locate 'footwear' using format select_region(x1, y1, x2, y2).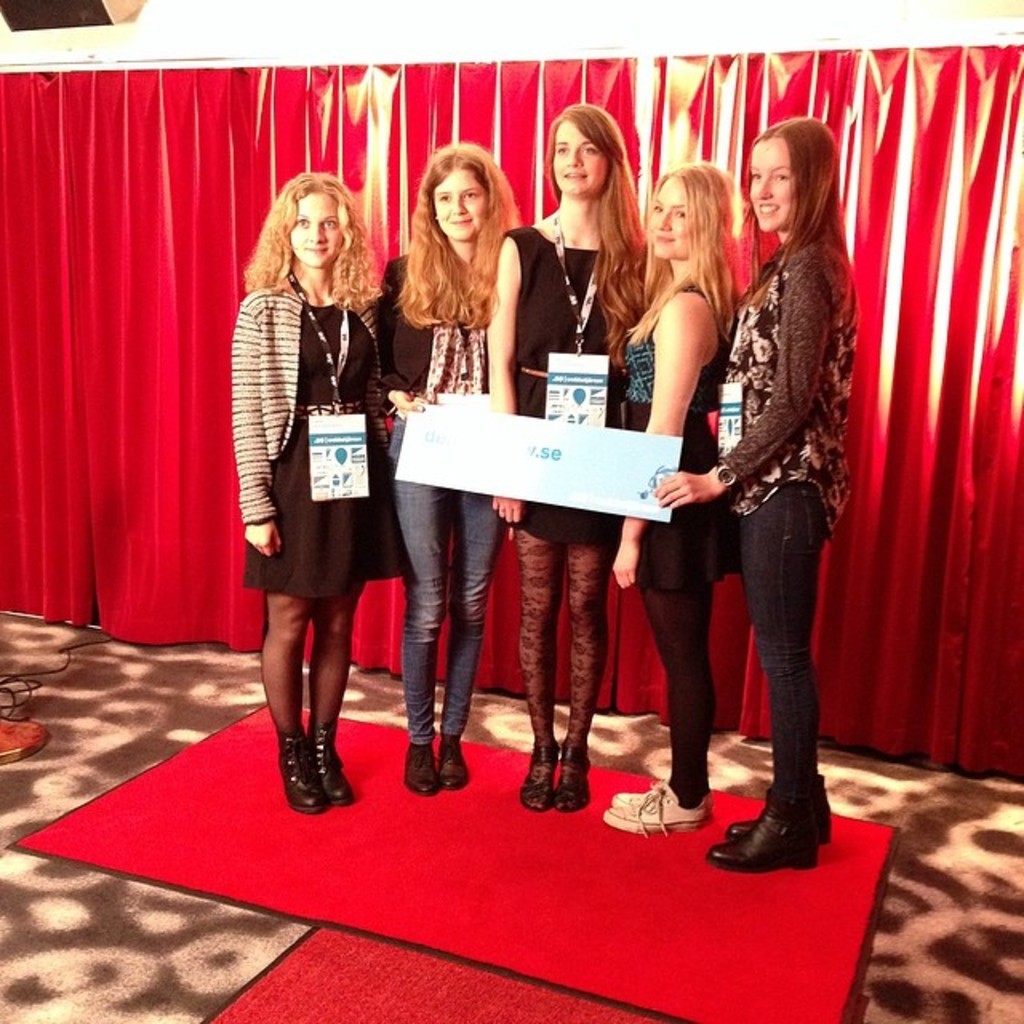
select_region(610, 792, 661, 806).
